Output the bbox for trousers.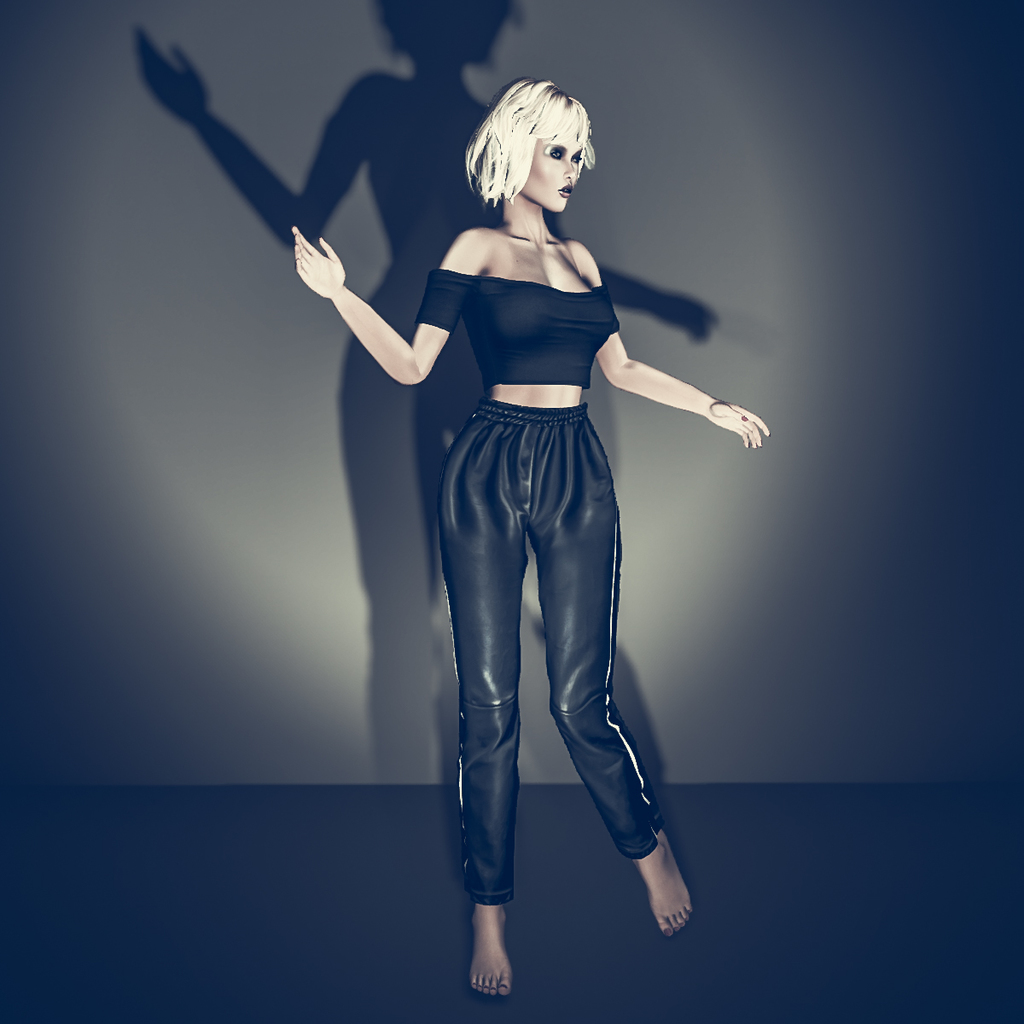
bbox=(421, 385, 647, 808).
